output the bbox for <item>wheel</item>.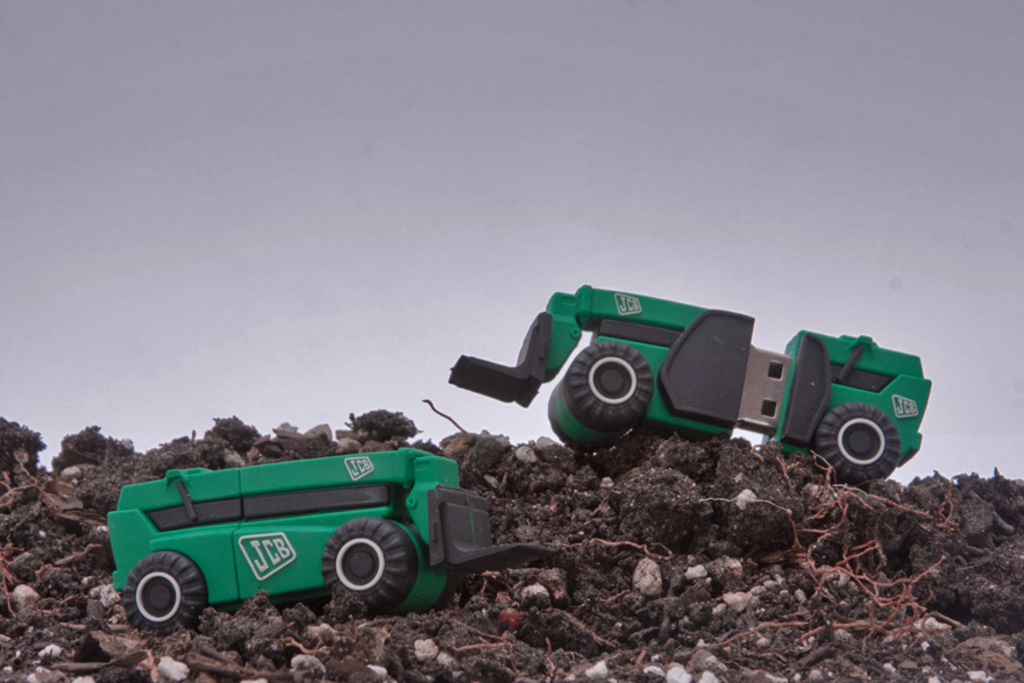
detection(569, 341, 648, 422).
